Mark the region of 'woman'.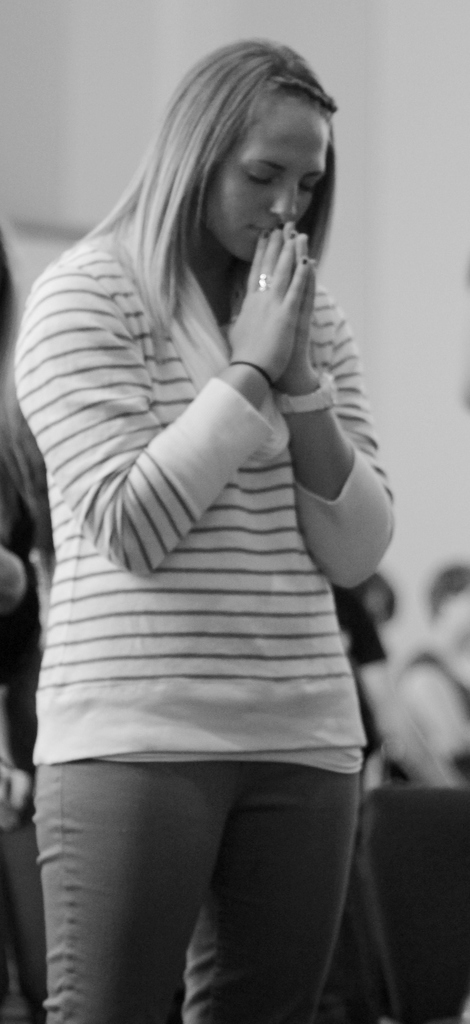
Region: 0:36:409:1023.
